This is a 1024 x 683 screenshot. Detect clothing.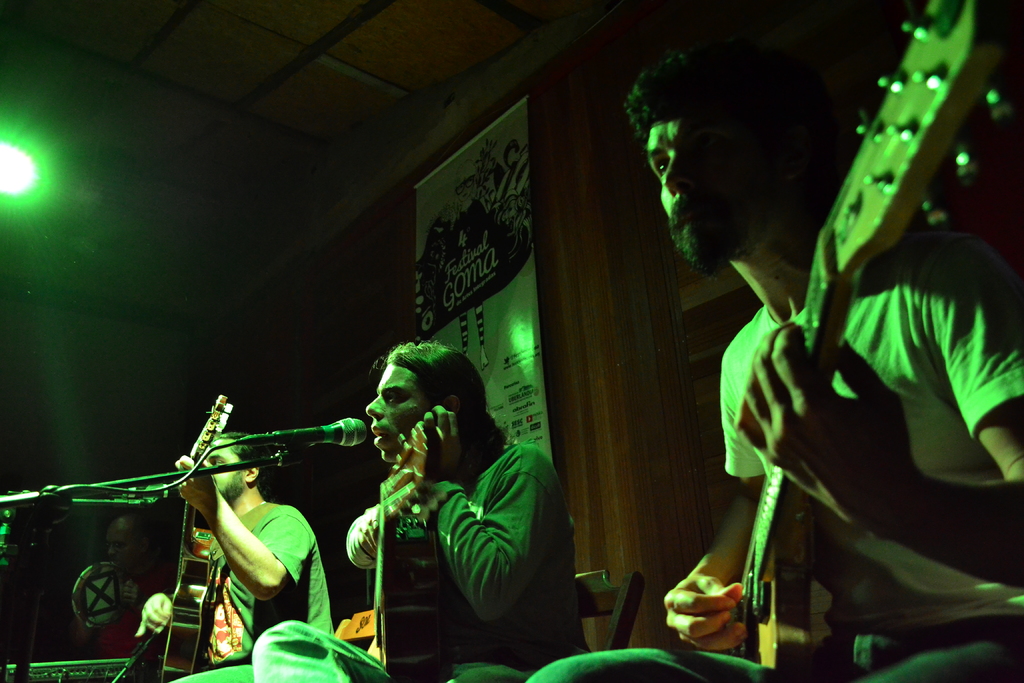
[left=170, top=498, right=333, bottom=682].
